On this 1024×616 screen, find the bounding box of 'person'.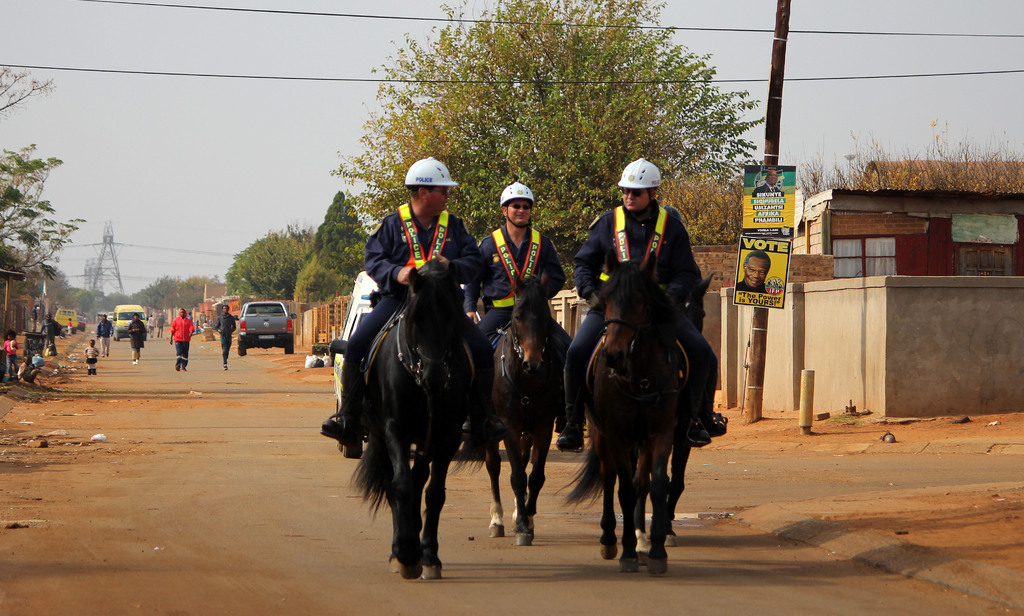
Bounding box: l=148, t=314, r=157, b=337.
